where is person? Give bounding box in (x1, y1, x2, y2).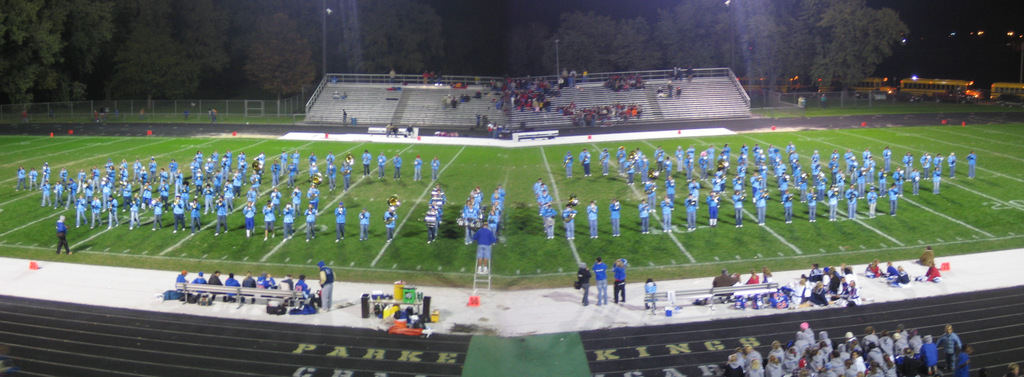
(844, 267, 858, 298).
